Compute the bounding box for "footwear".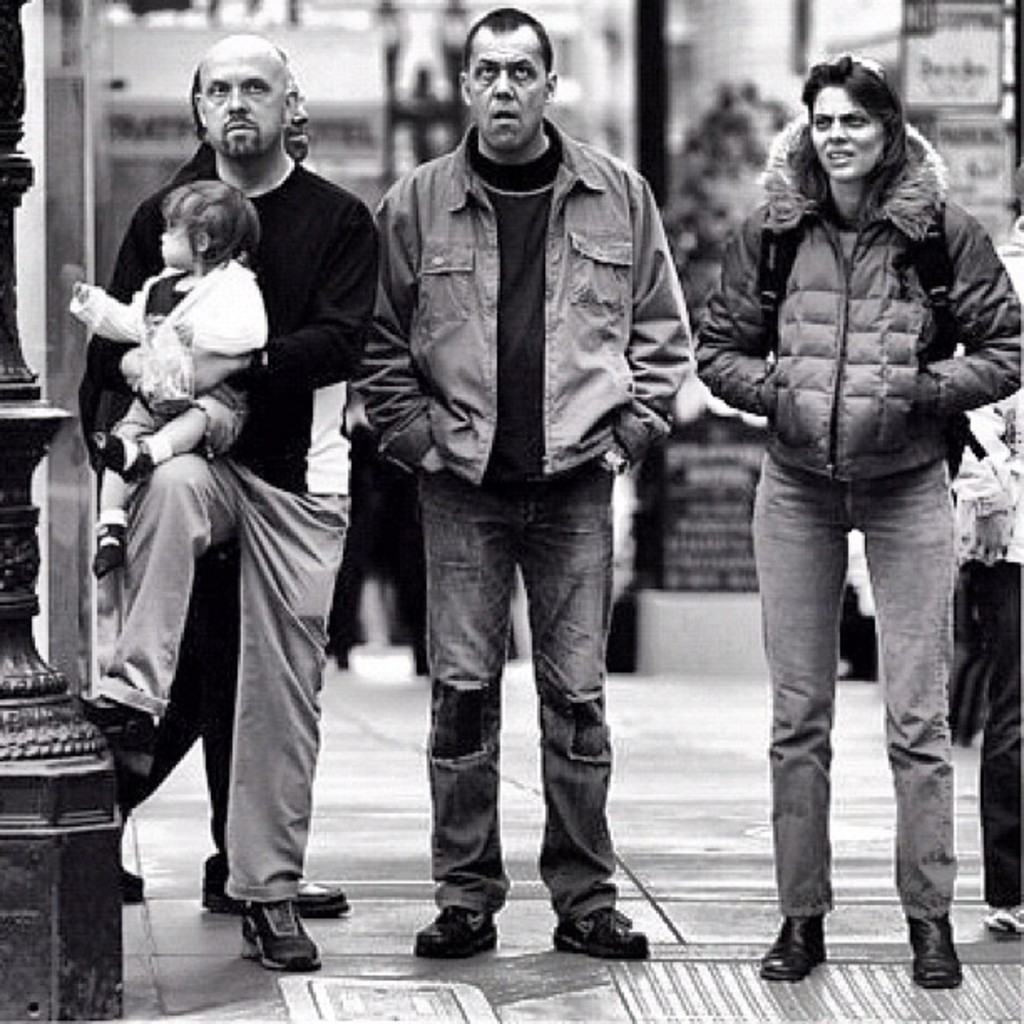
bbox(756, 910, 828, 986).
